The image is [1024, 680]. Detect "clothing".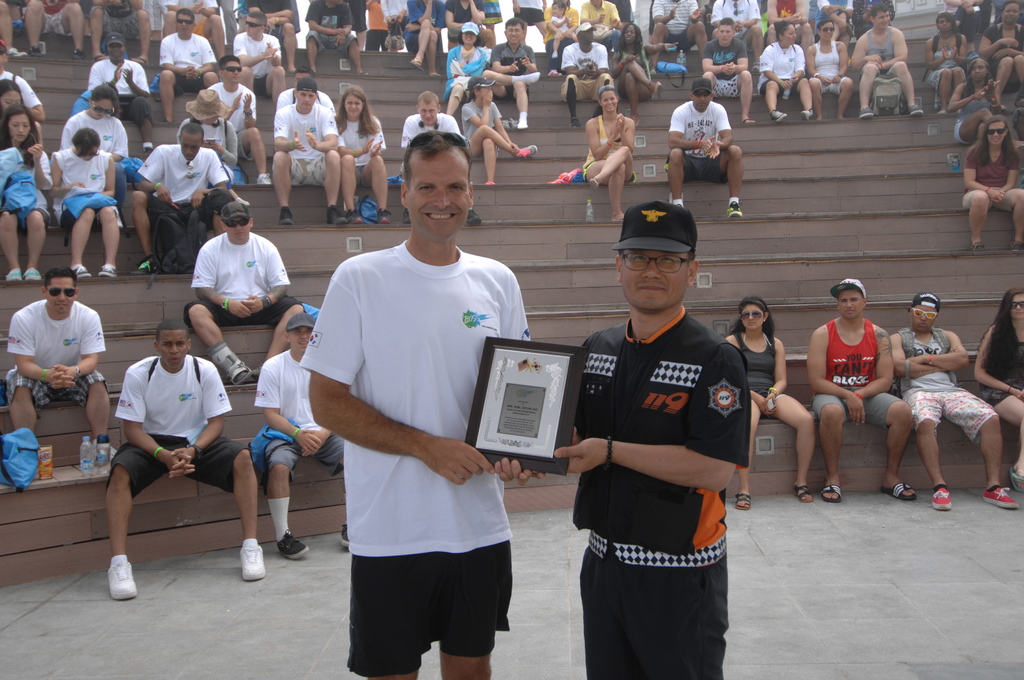
Detection: crop(611, 45, 653, 97).
